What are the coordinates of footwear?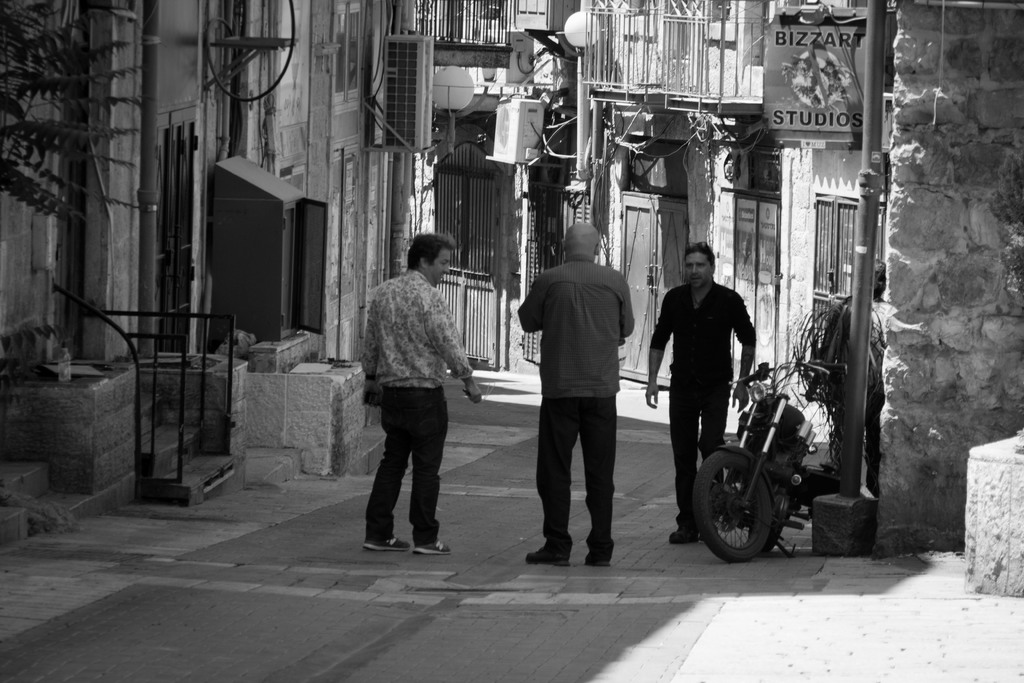
(left=362, top=532, right=401, bottom=548).
